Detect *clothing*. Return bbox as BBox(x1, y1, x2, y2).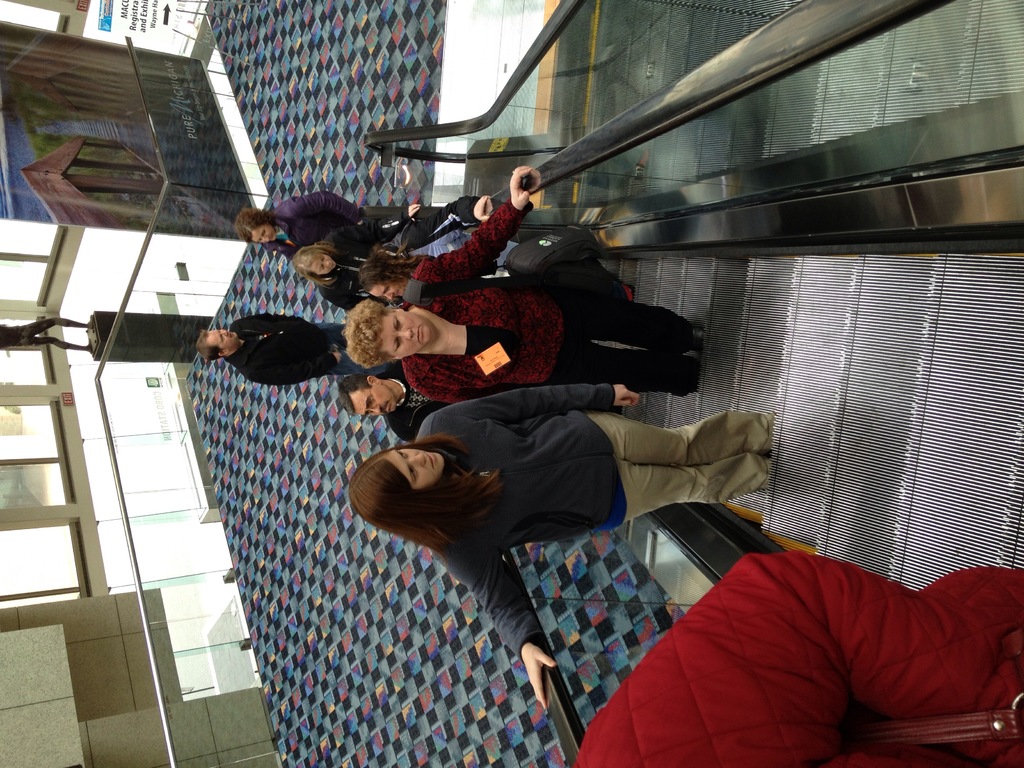
BBox(402, 197, 698, 412).
